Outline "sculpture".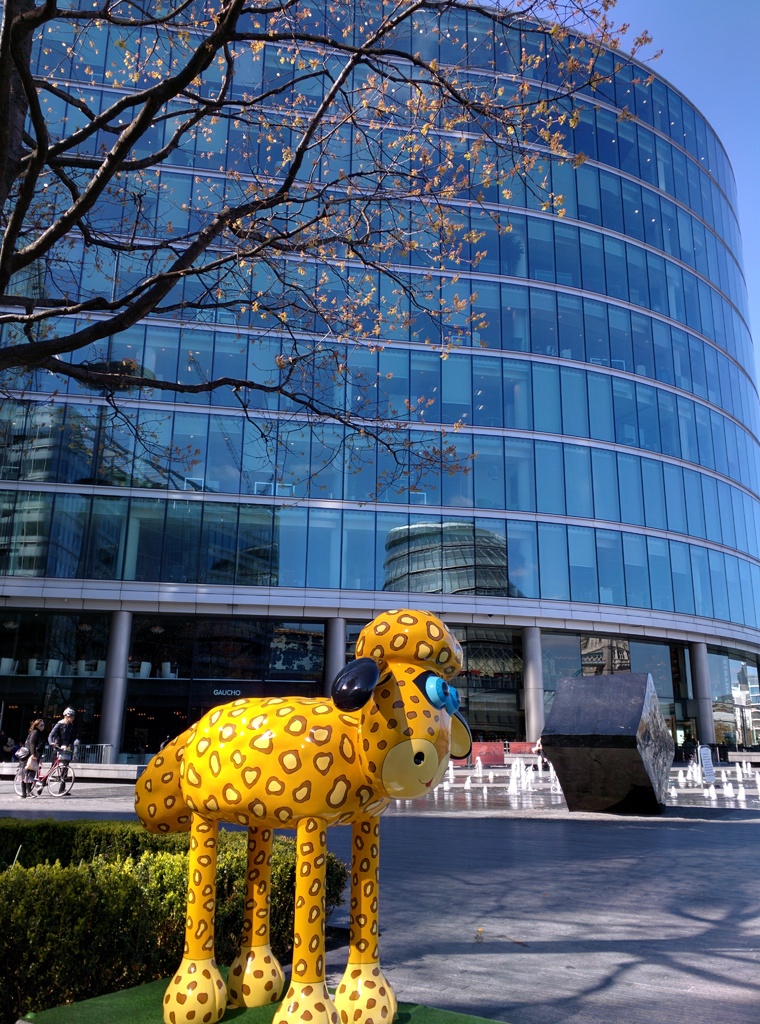
Outline: bbox=(77, 582, 490, 991).
